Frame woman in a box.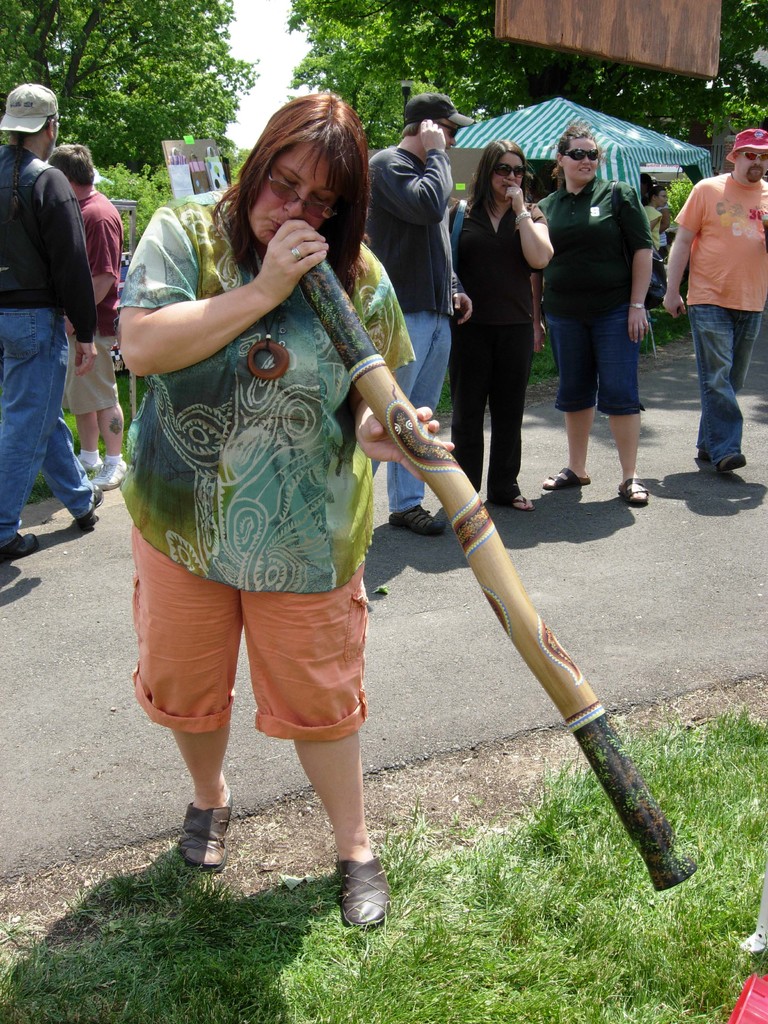
x1=105 y1=102 x2=453 y2=919.
